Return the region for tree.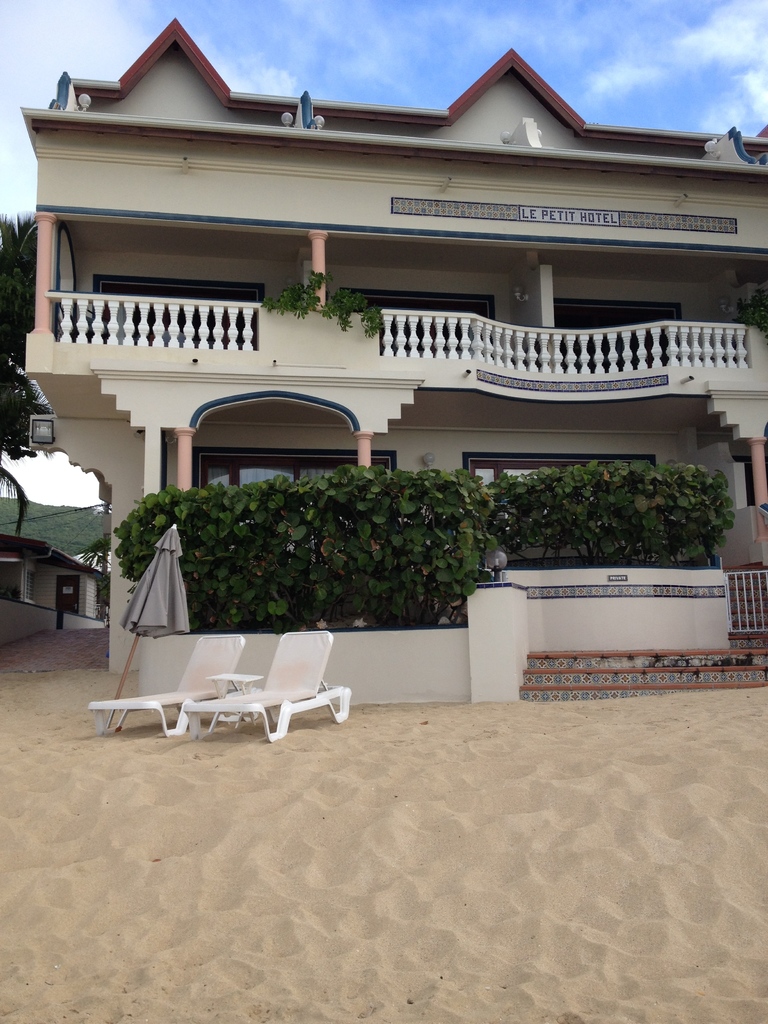
rect(5, 215, 38, 365).
